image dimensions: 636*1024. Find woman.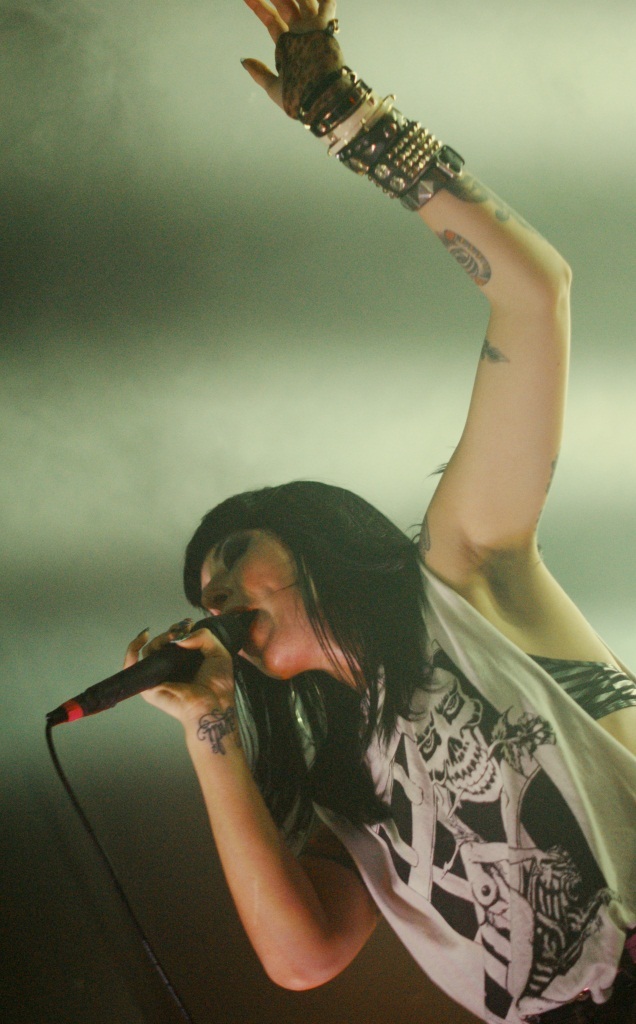
box=[62, 157, 635, 956].
